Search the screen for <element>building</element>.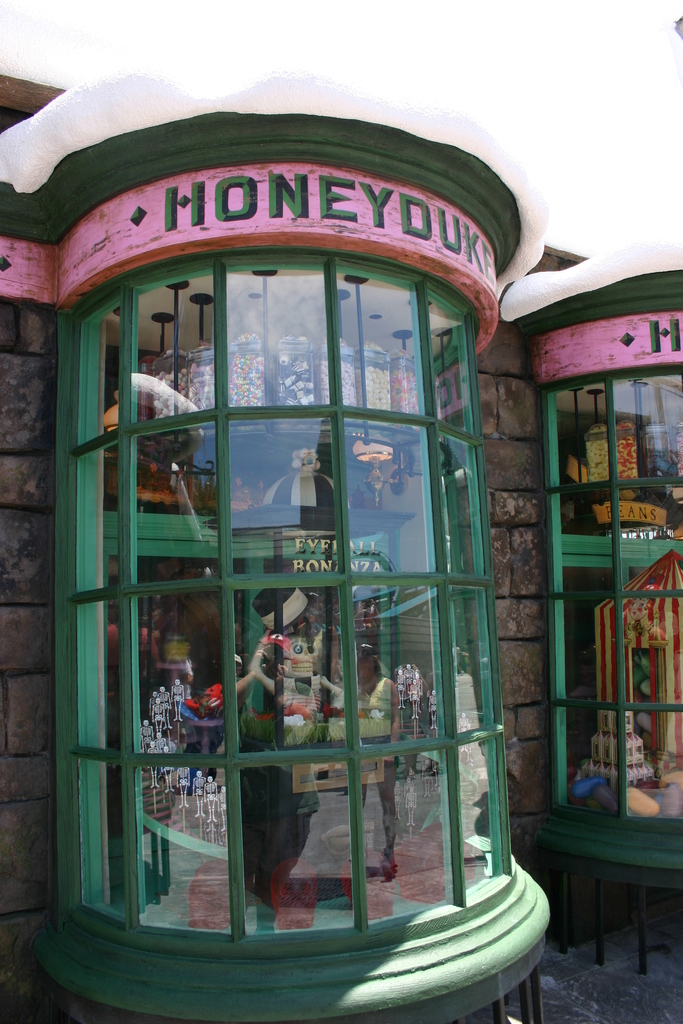
Found at {"left": 0, "top": 73, "right": 682, "bottom": 1023}.
